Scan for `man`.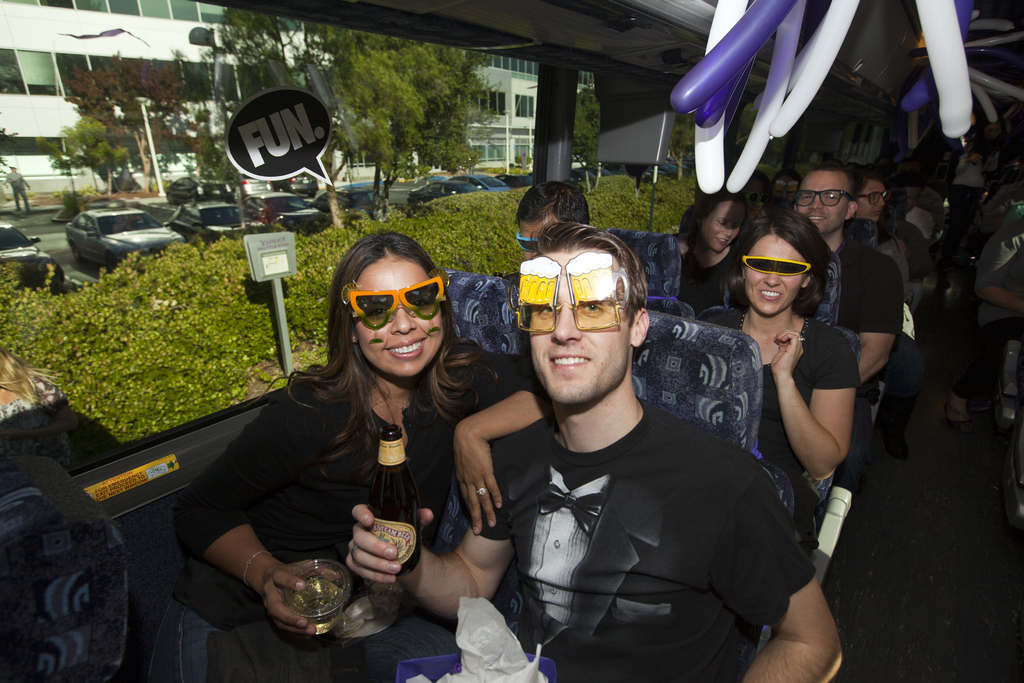
Scan result: [895, 173, 933, 315].
